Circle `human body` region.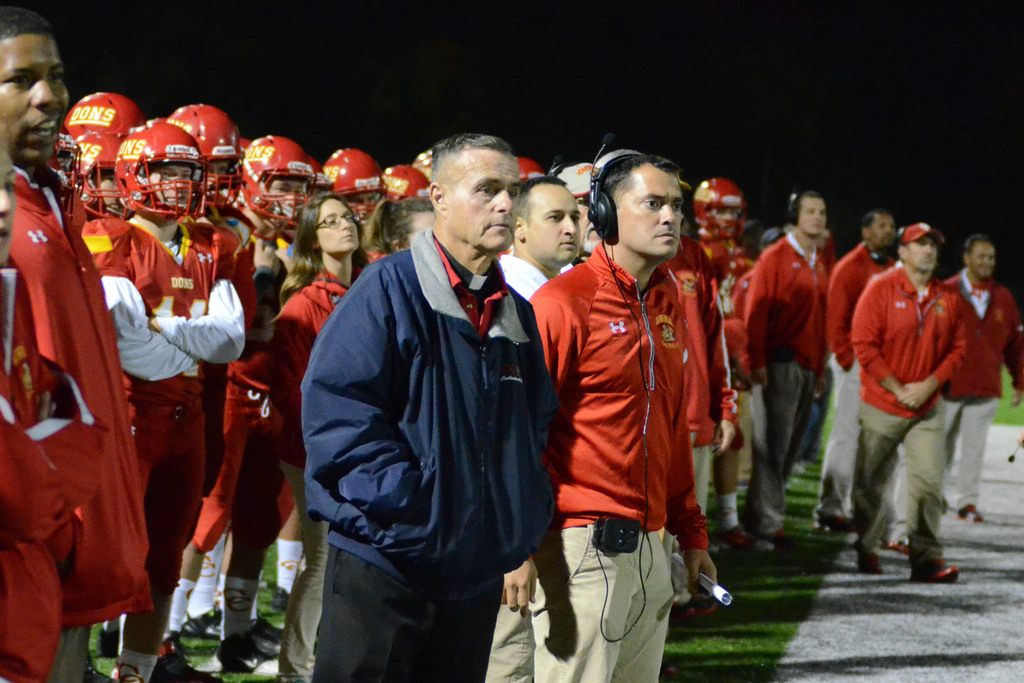
Region: crop(531, 143, 724, 682).
